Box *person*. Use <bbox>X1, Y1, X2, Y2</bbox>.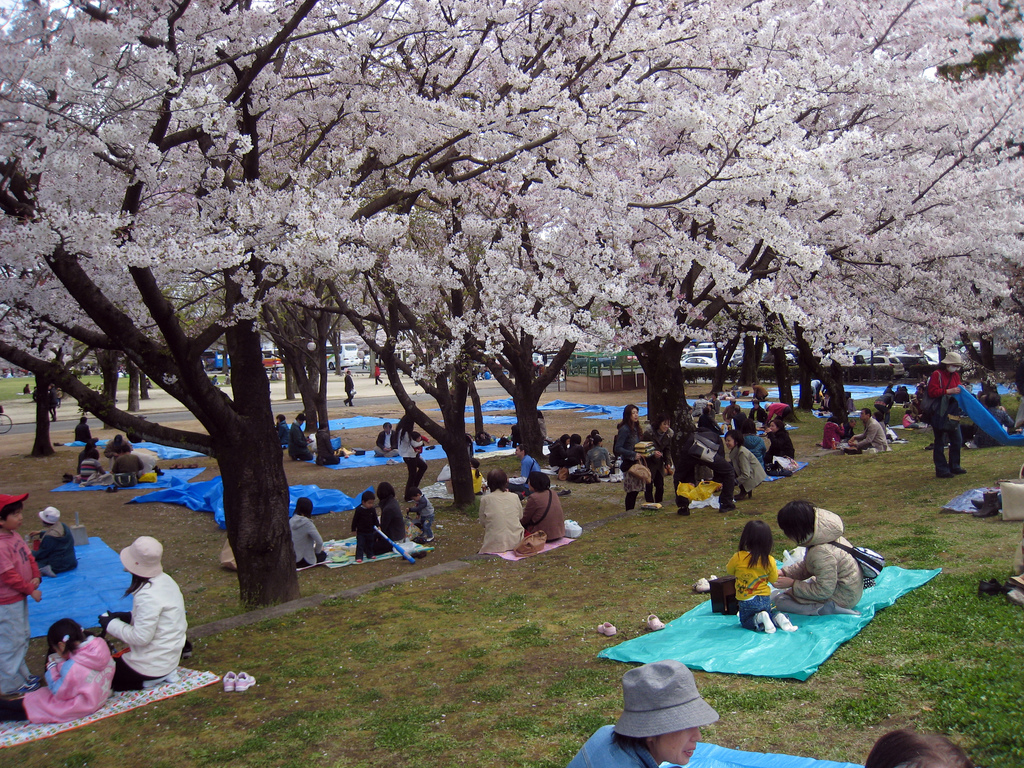
<bbox>723, 518, 808, 637</bbox>.
